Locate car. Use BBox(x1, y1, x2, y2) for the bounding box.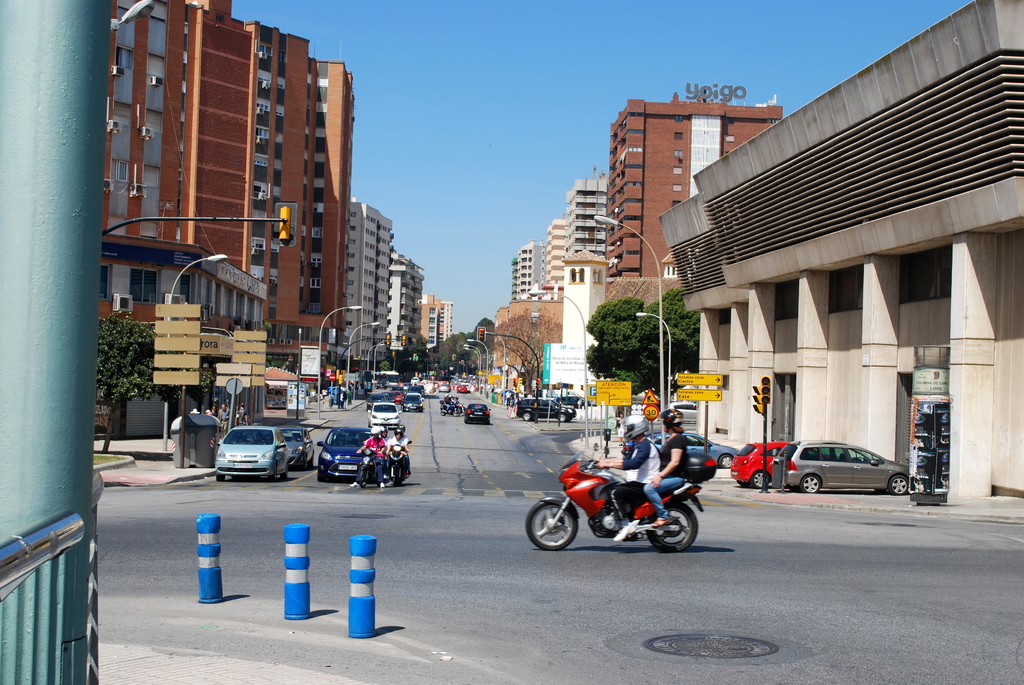
BBox(460, 402, 490, 427).
